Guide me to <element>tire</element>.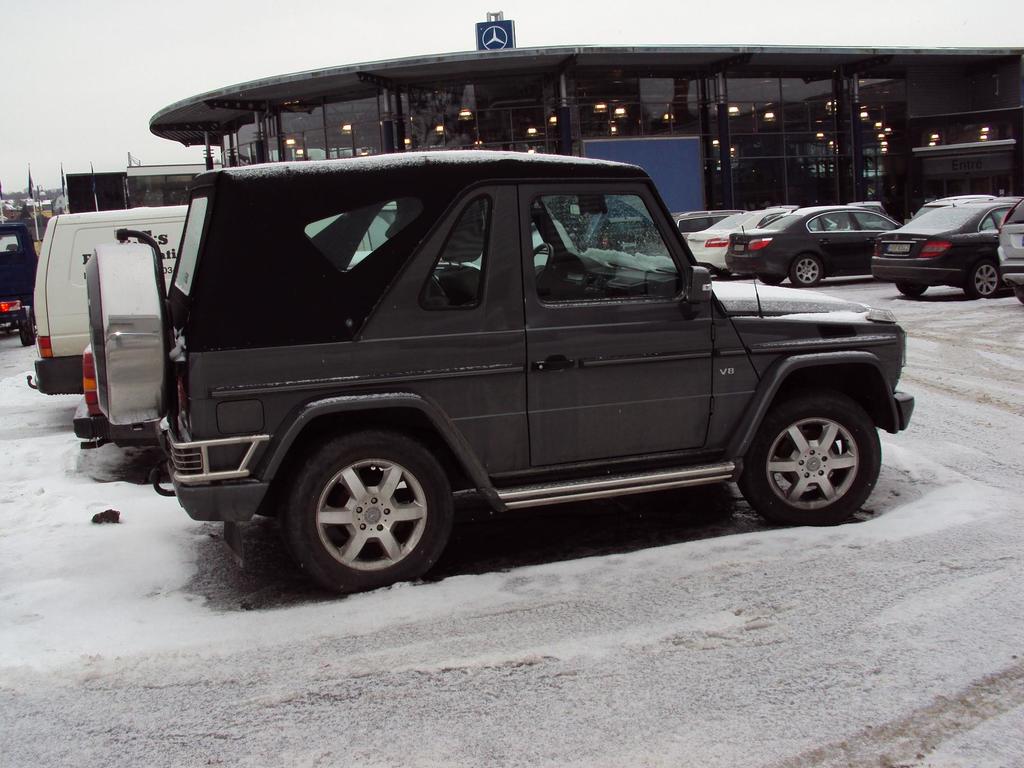
Guidance: <region>790, 253, 821, 288</region>.
